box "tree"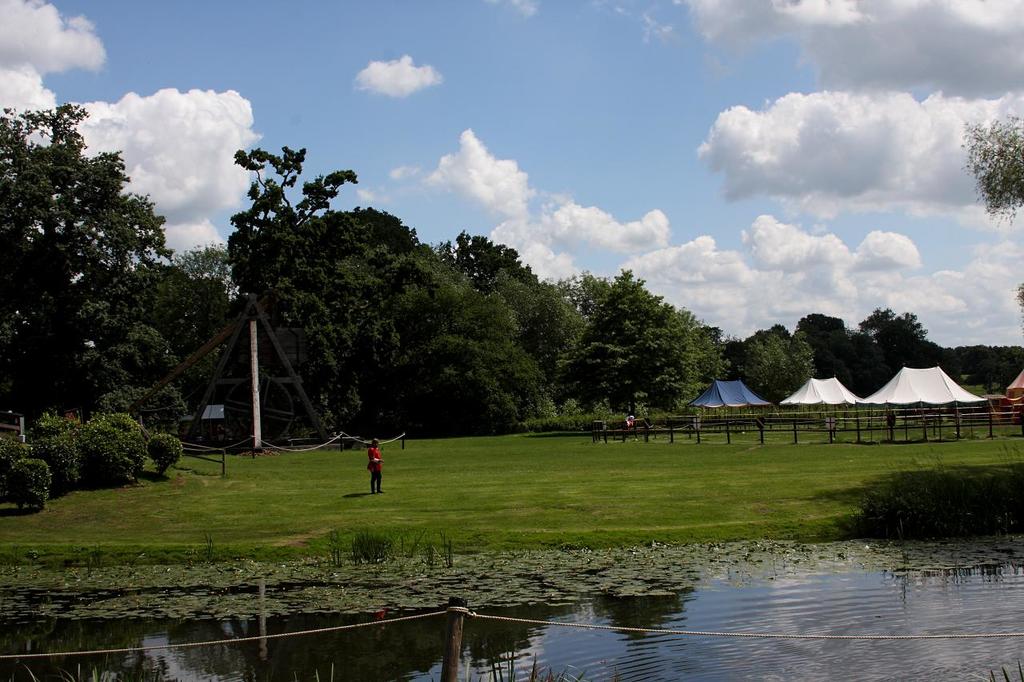
548,275,664,393
